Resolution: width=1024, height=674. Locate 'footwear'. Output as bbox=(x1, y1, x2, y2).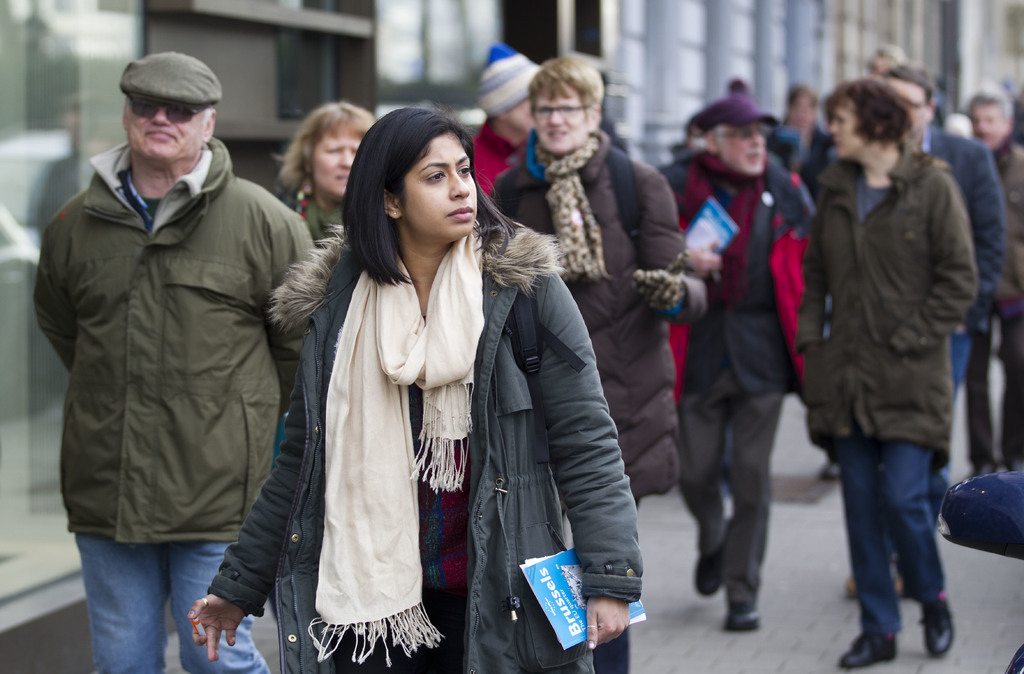
bbox=(918, 597, 956, 662).
